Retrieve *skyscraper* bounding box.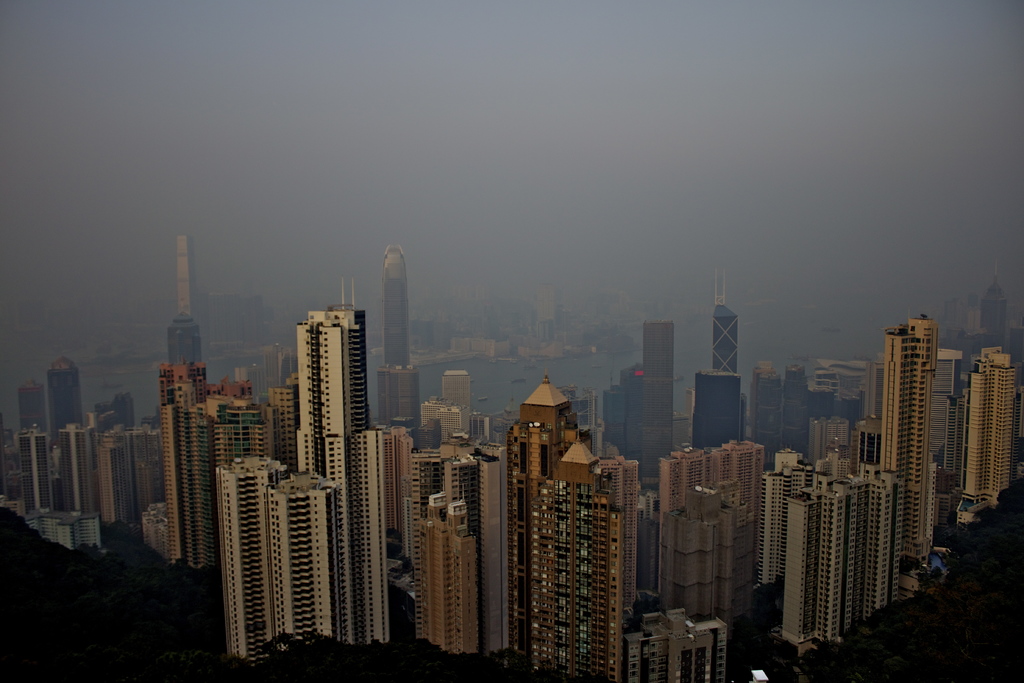
Bounding box: rect(768, 469, 819, 645).
